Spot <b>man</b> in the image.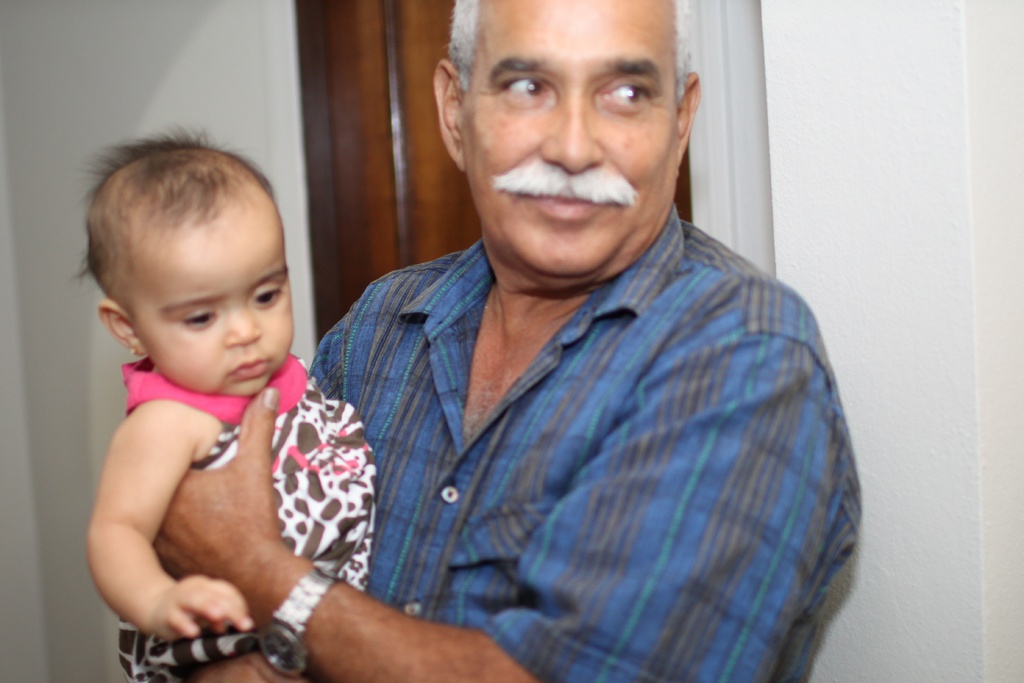
<b>man</b> found at 154:0:865:682.
